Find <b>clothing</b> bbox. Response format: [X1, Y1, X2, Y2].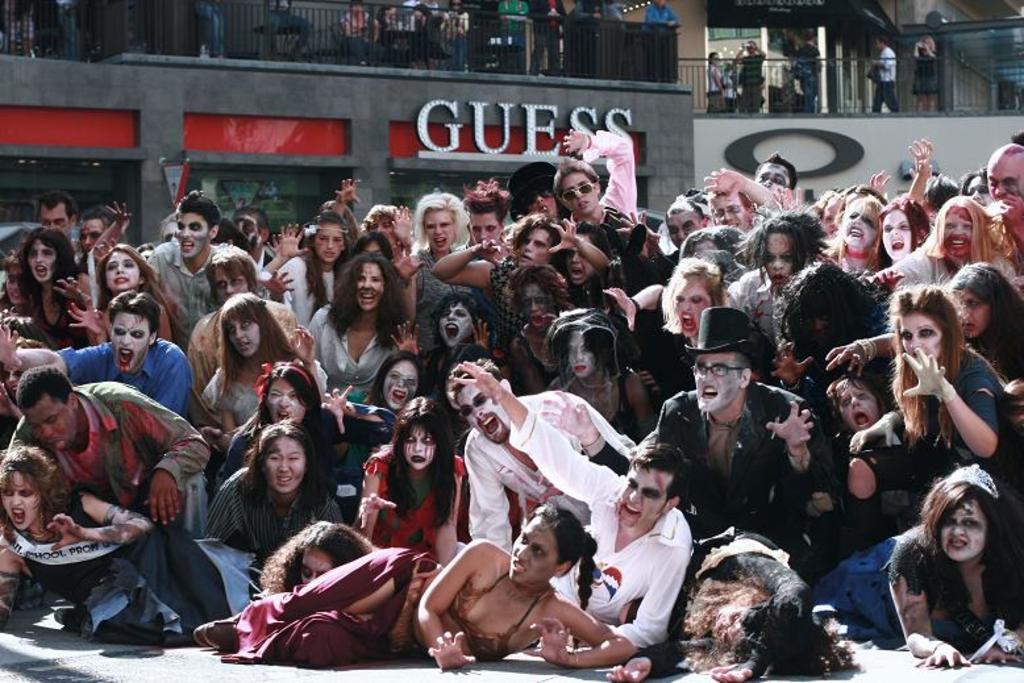
[437, 8, 471, 70].
